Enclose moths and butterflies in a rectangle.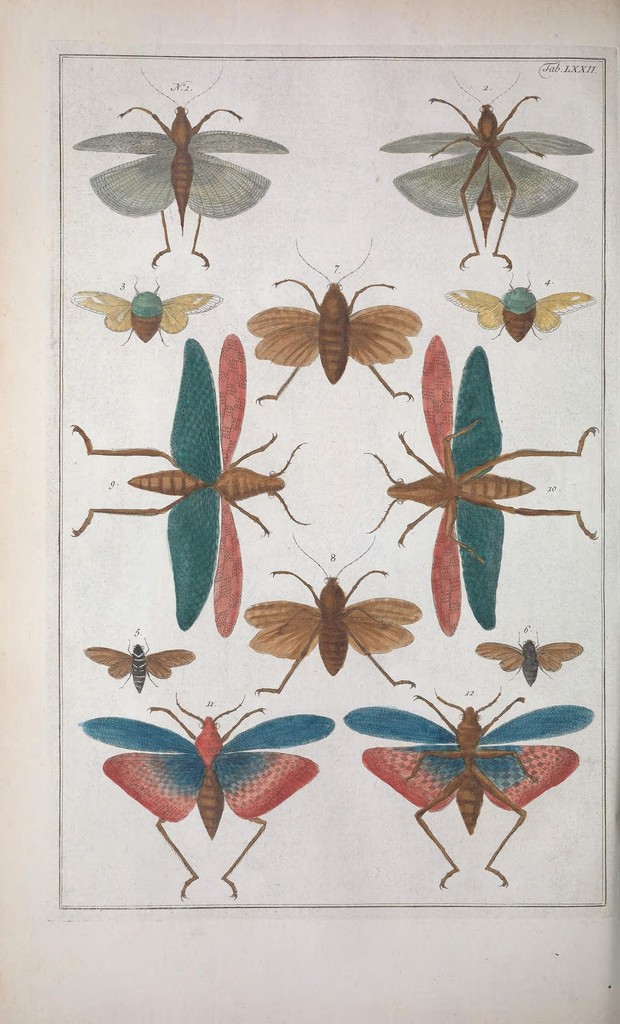
(x1=245, y1=531, x2=427, y2=696).
